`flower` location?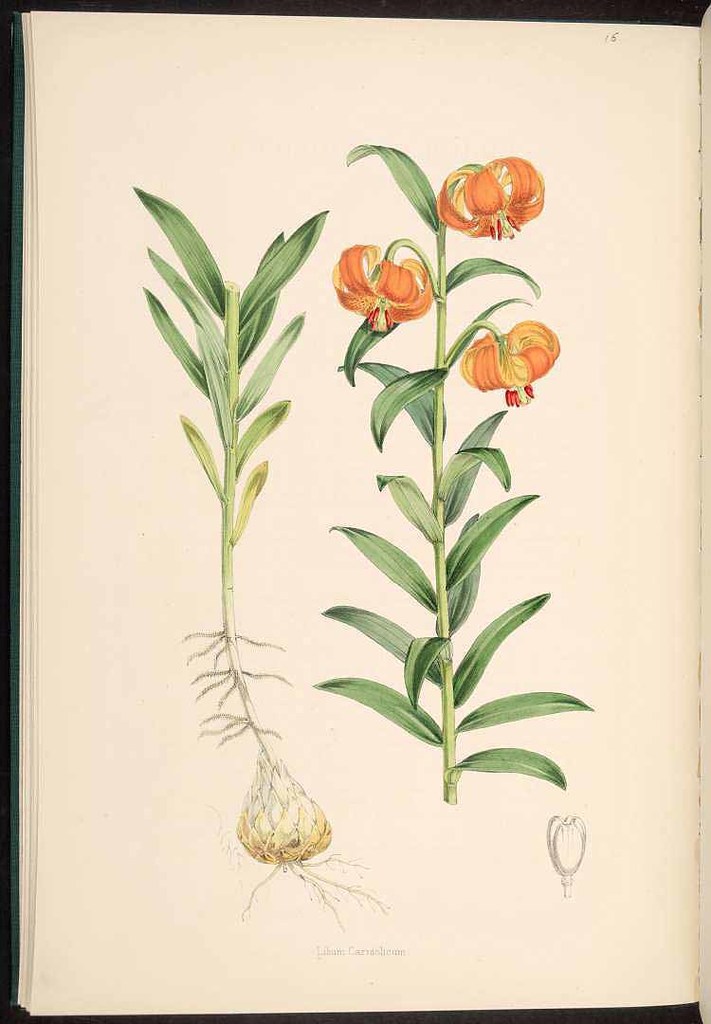
334,230,440,324
